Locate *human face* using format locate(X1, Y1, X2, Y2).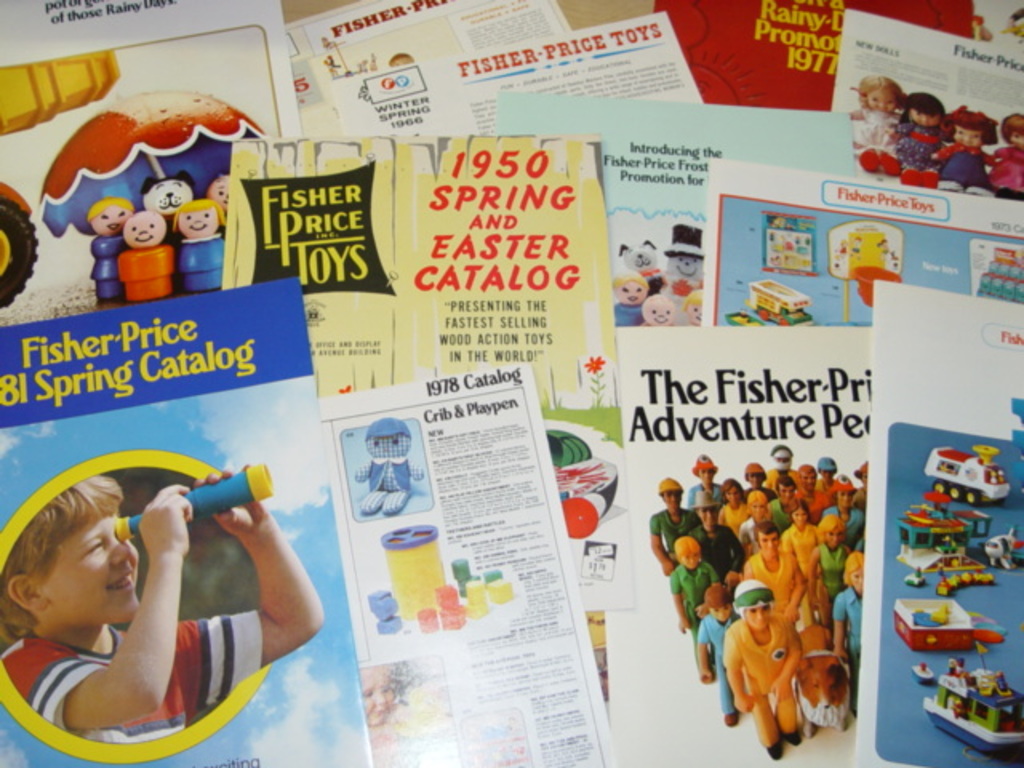
locate(754, 504, 770, 517).
